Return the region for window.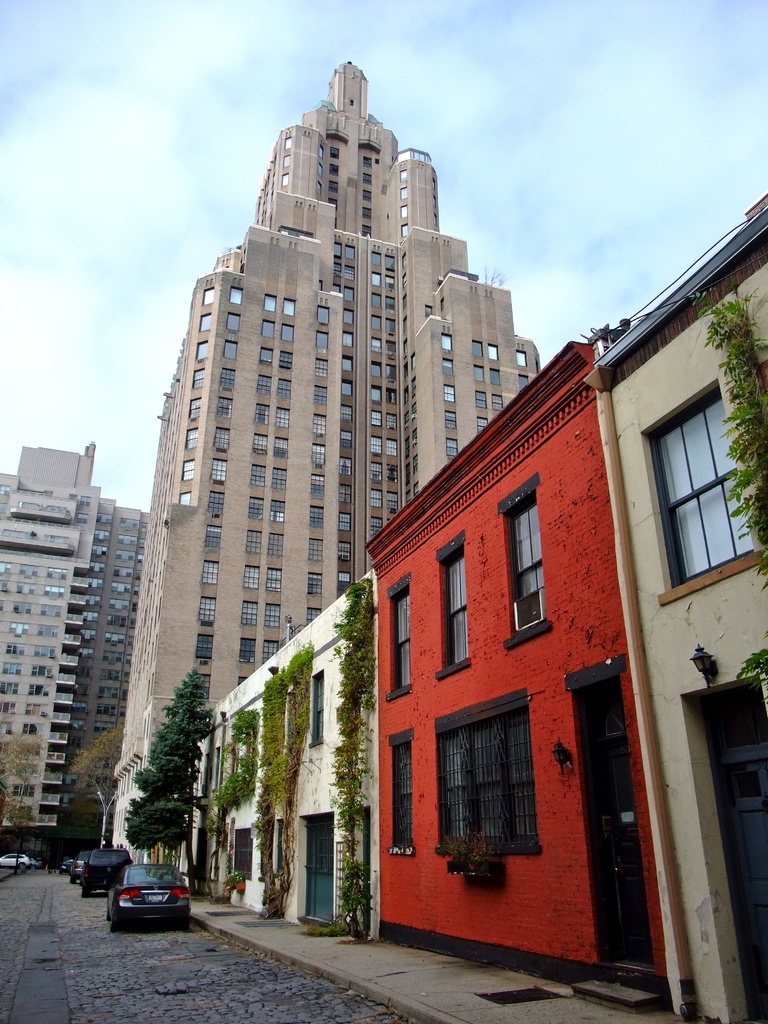
[left=244, top=497, right=263, bottom=518].
